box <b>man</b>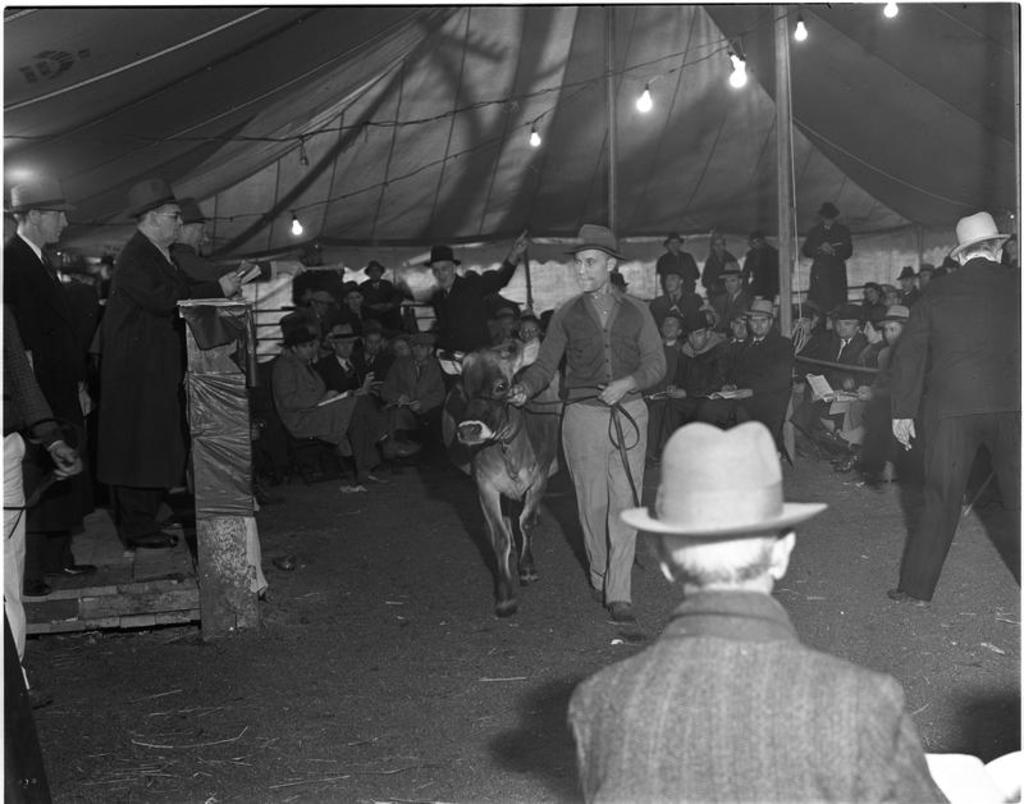
locate(87, 174, 246, 543)
